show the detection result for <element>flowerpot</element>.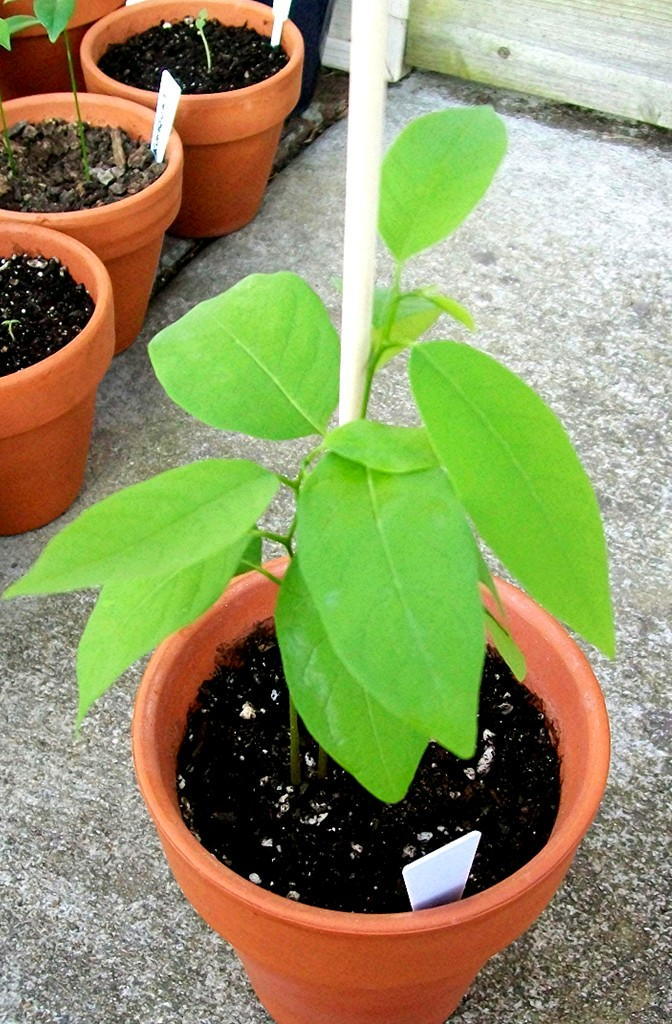
box=[0, 217, 117, 541].
